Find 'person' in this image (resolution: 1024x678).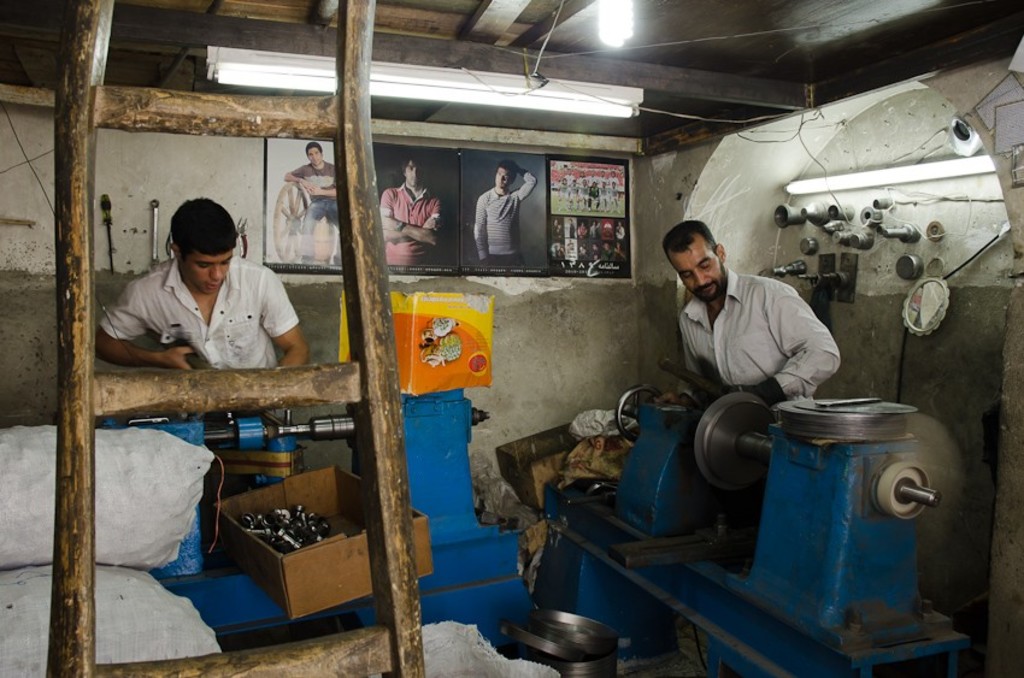
pyautogui.locateOnScreen(378, 152, 446, 266).
